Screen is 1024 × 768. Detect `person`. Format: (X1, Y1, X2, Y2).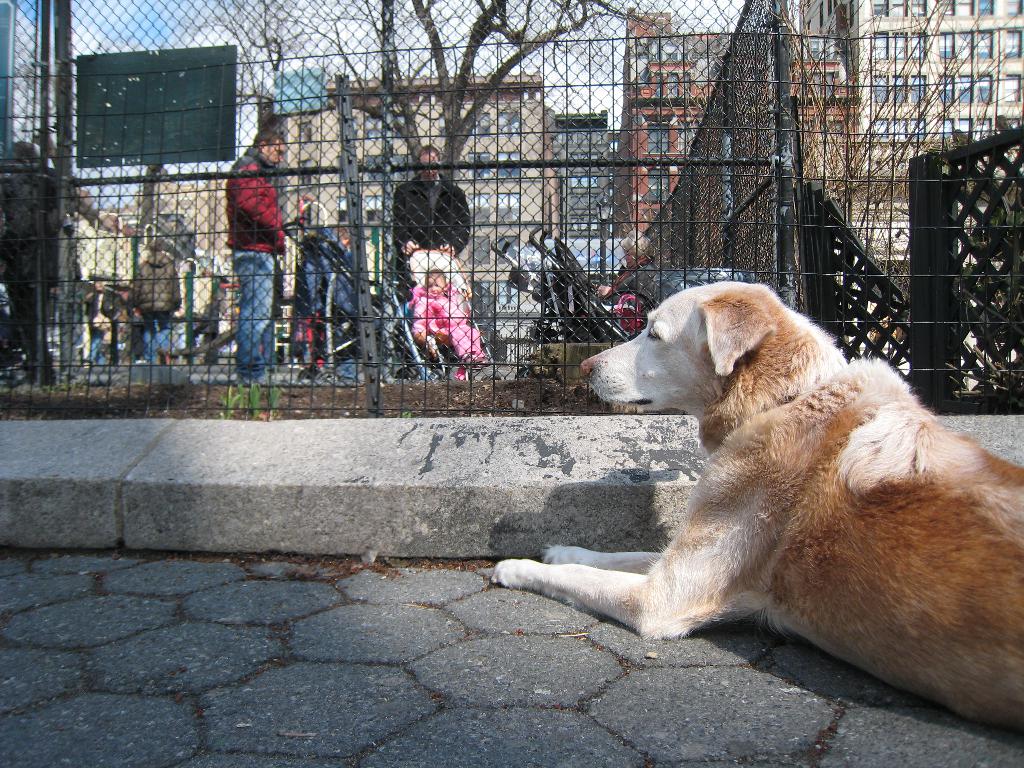
(131, 234, 177, 340).
